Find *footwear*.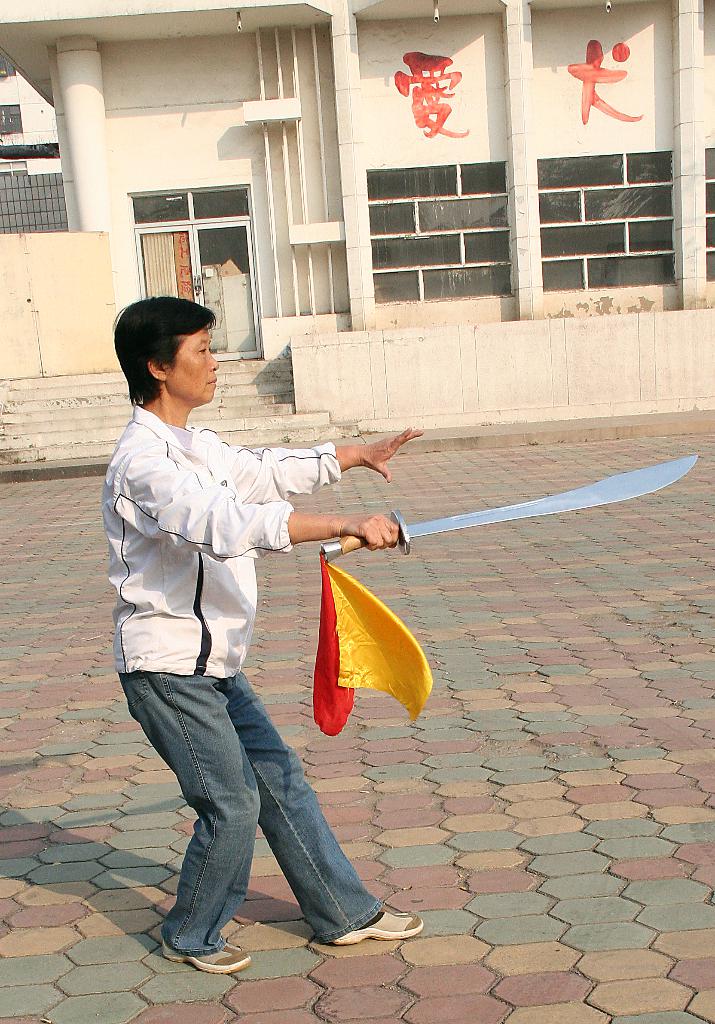
{"x1": 327, "y1": 888, "x2": 414, "y2": 950}.
